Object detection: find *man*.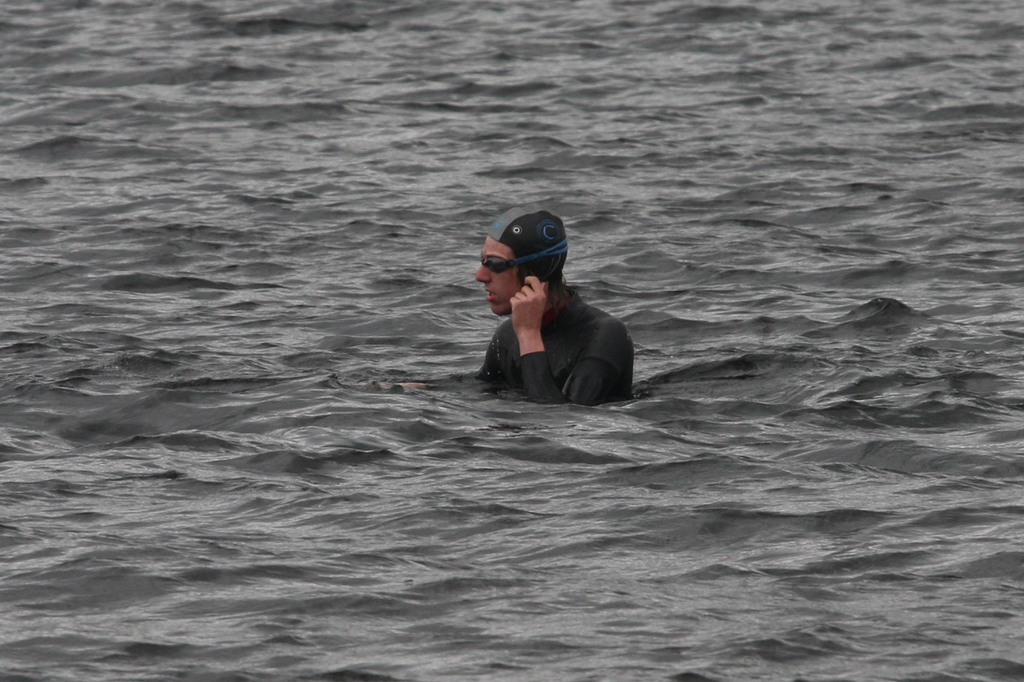
BBox(466, 200, 649, 428).
